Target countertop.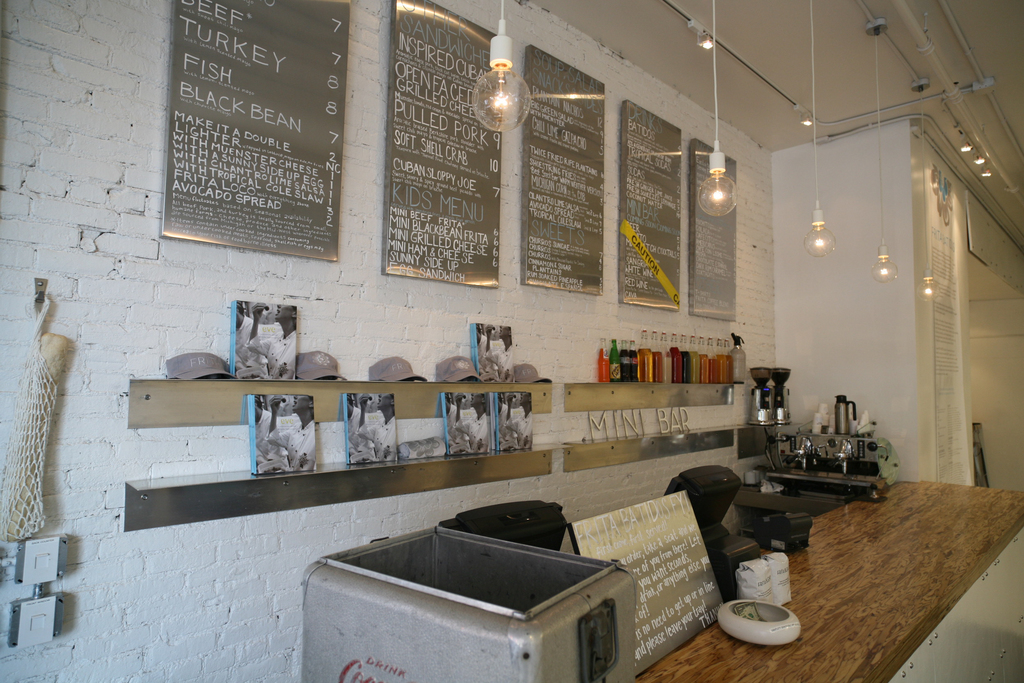
Target region: [300,414,1023,682].
